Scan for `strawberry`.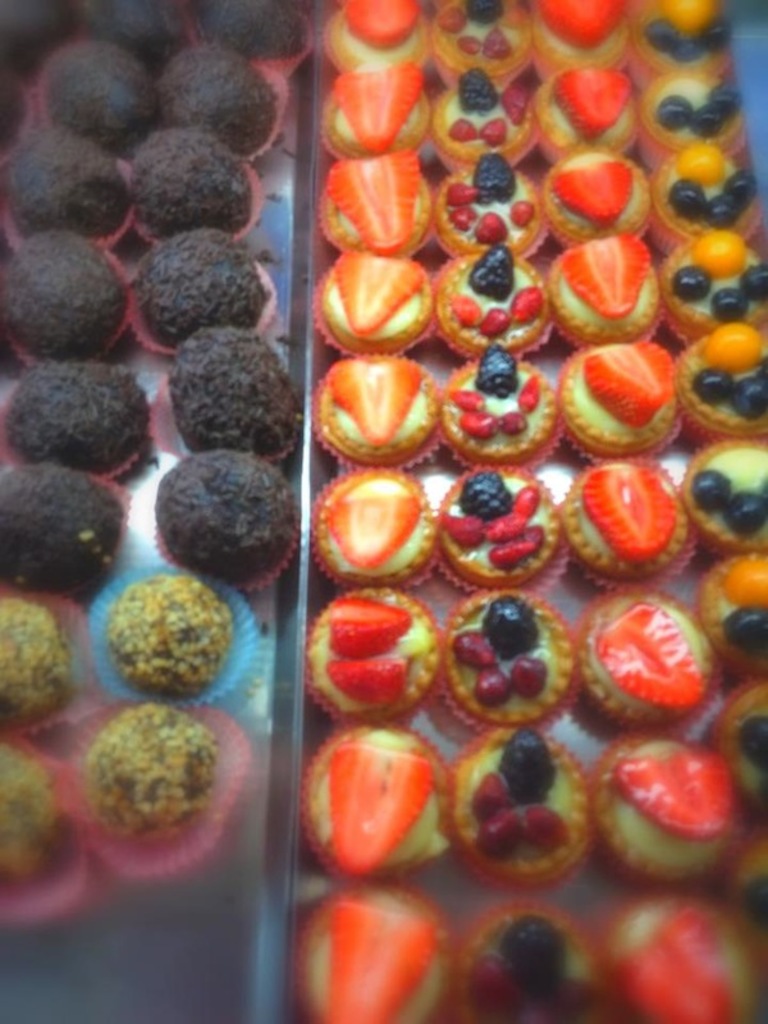
Scan result: [left=584, top=616, right=705, bottom=701].
